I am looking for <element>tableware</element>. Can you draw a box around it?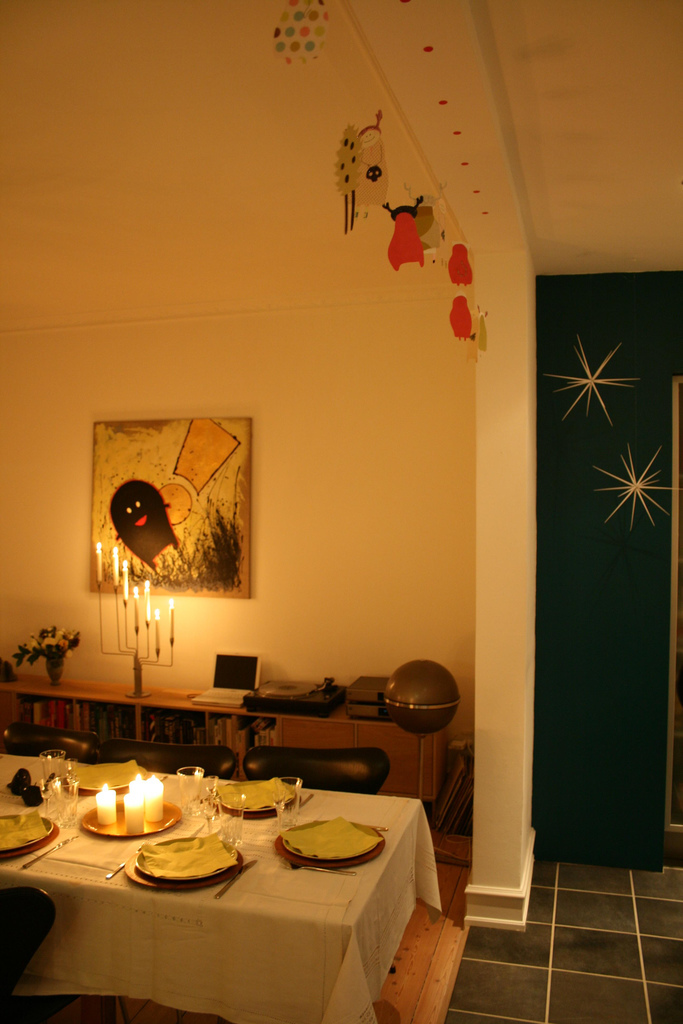
Sure, the bounding box is 220 787 245 847.
